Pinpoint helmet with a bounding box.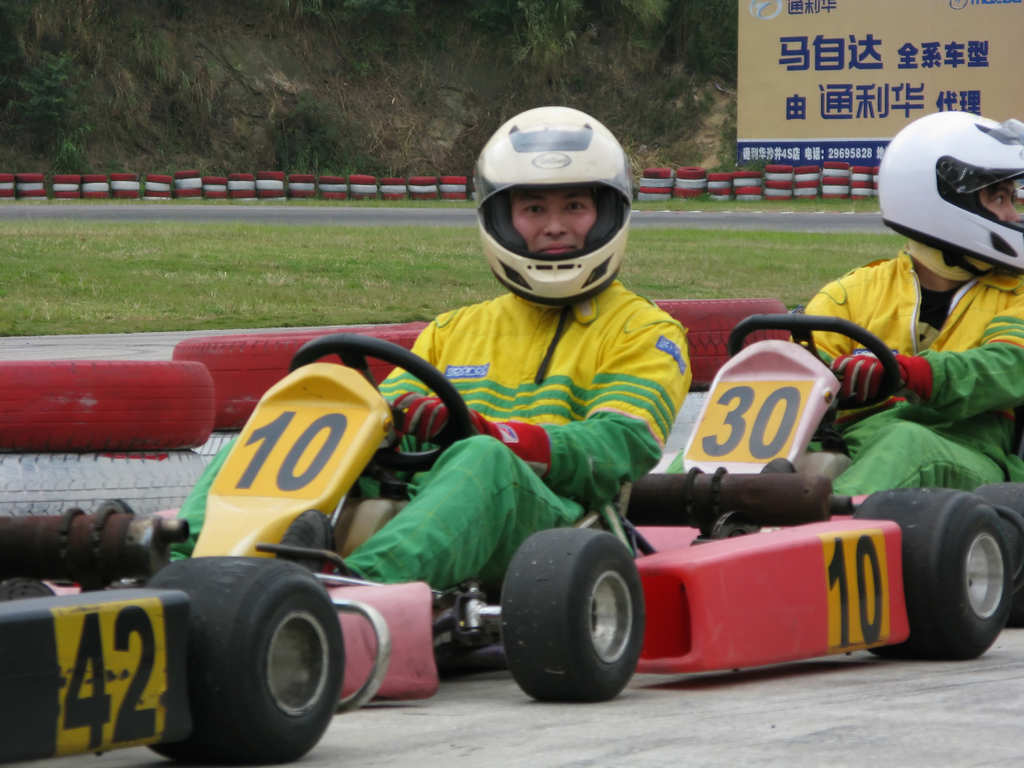
x1=461 y1=110 x2=647 y2=303.
